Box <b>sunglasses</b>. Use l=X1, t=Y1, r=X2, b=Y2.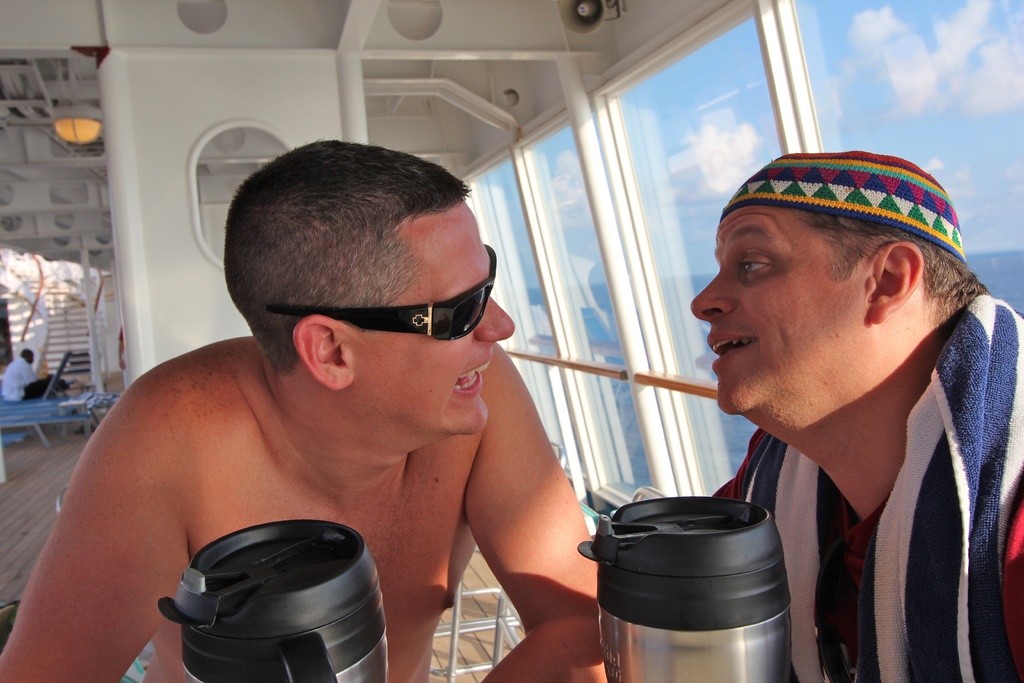
l=264, t=239, r=499, b=343.
